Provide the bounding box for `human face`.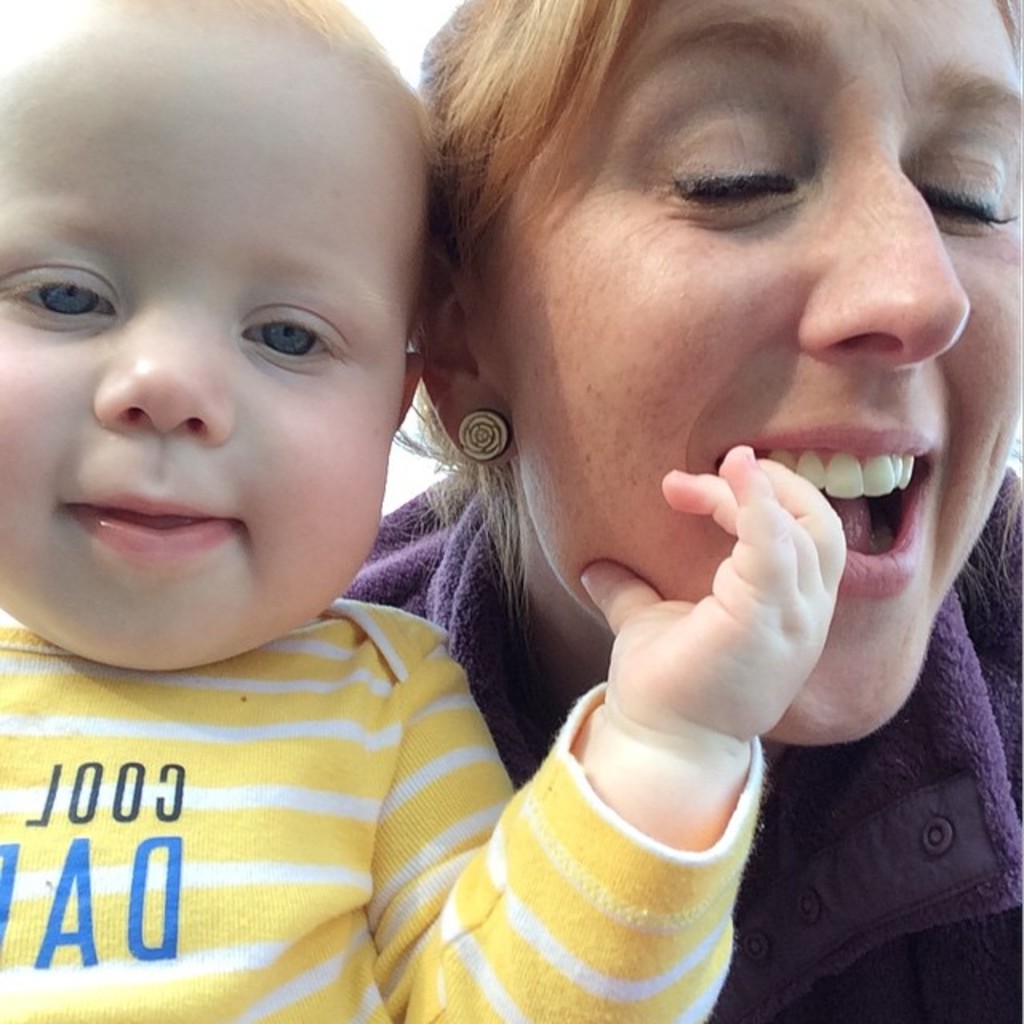
x1=501 y1=0 x2=1022 y2=746.
